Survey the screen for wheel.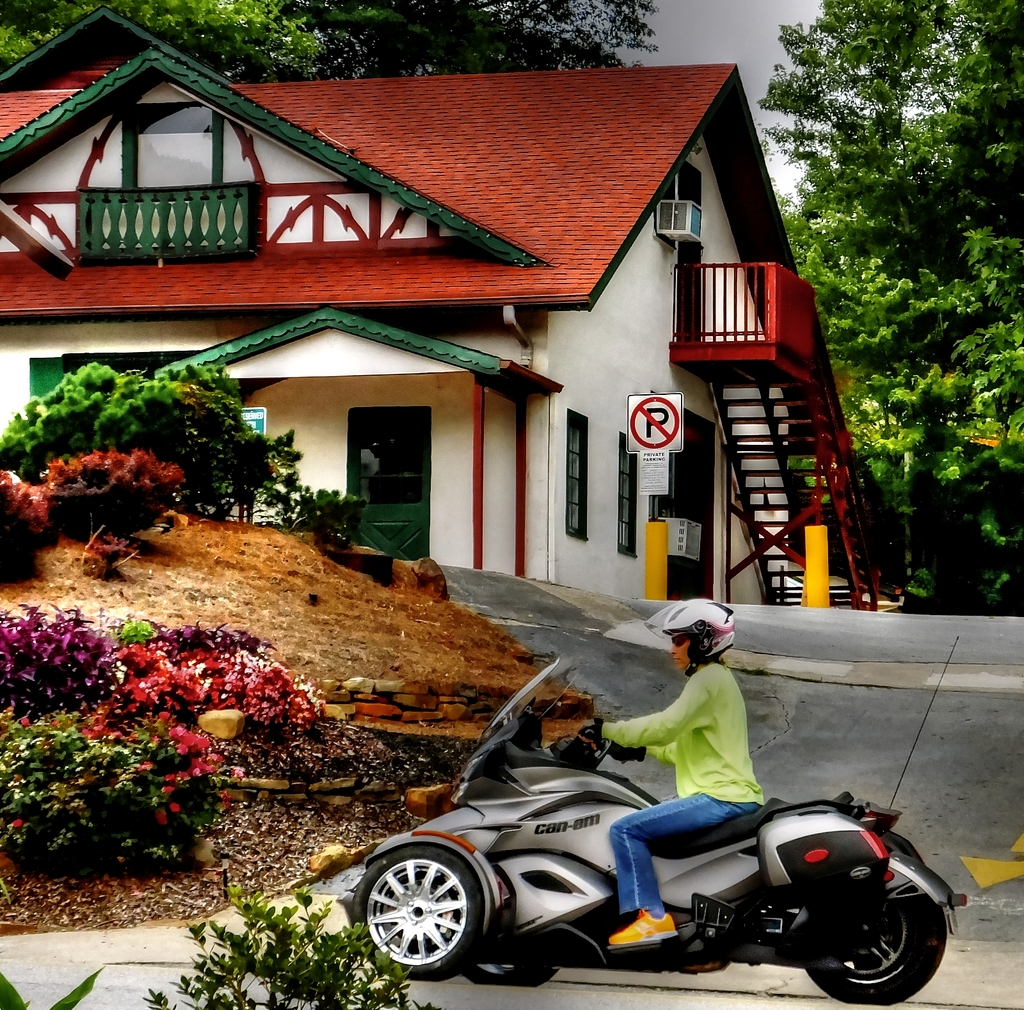
Survey found: (left=807, top=894, right=947, bottom=1006).
